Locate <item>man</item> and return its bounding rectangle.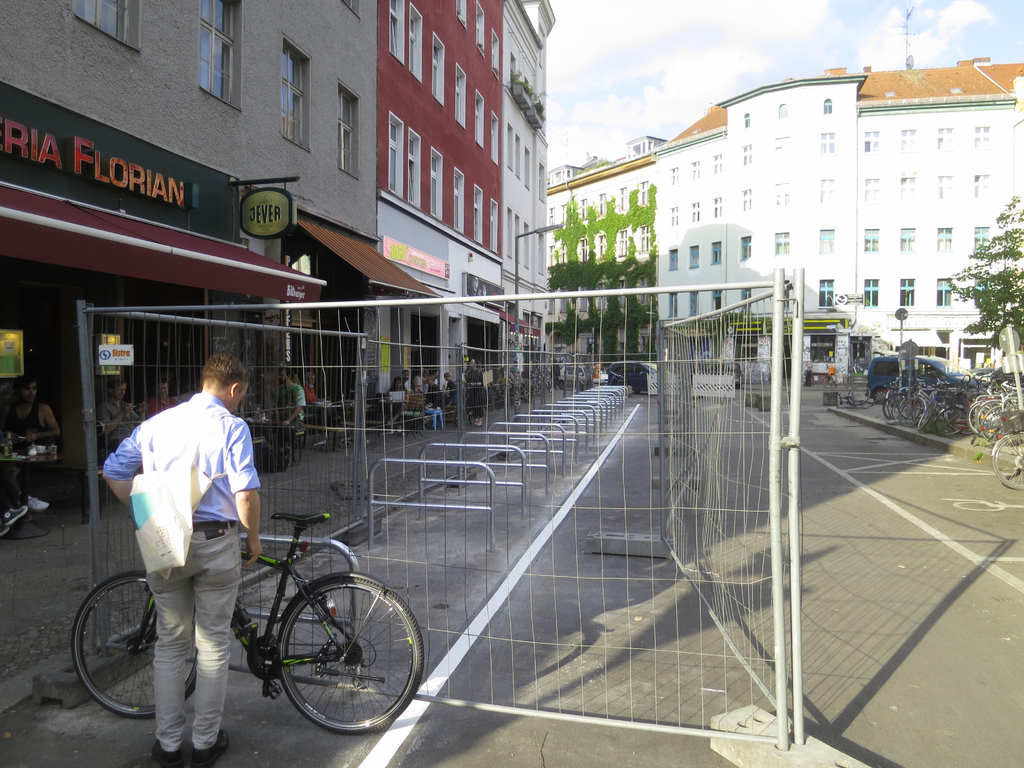
[left=93, top=376, right=144, bottom=455].
